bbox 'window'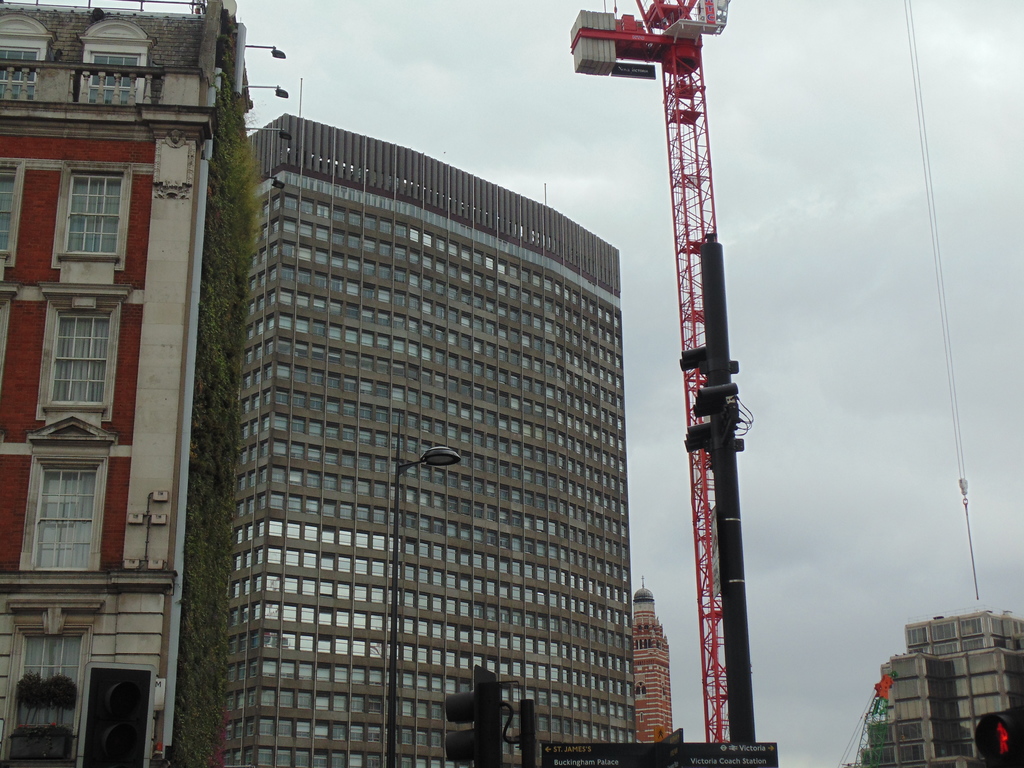
l=408, t=228, r=419, b=241
